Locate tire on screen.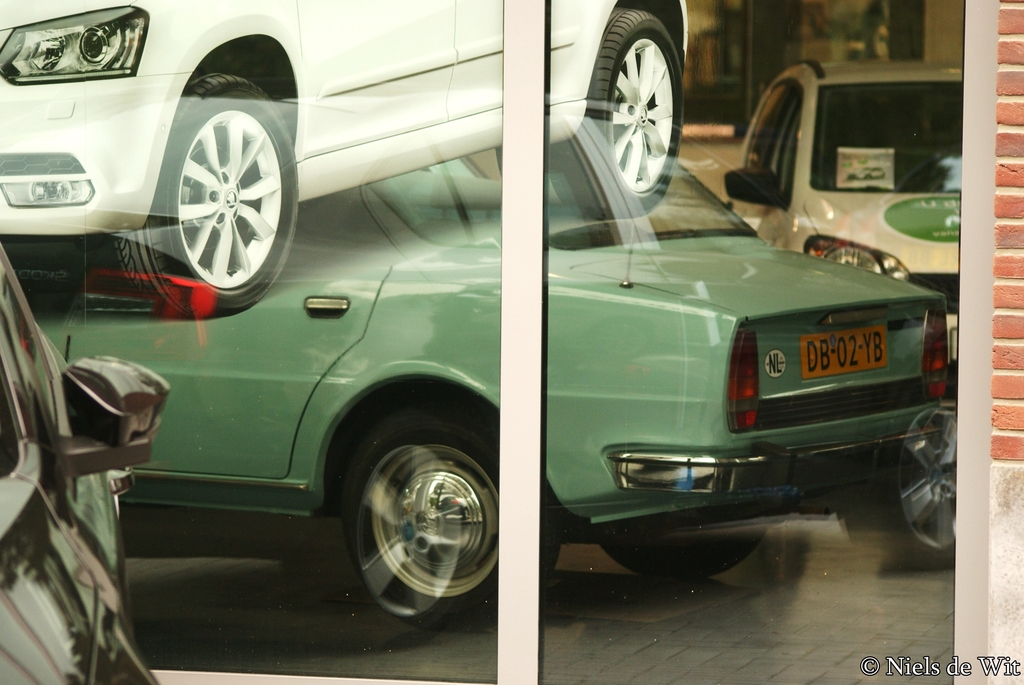
On screen at crop(332, 399, 555, 631).
